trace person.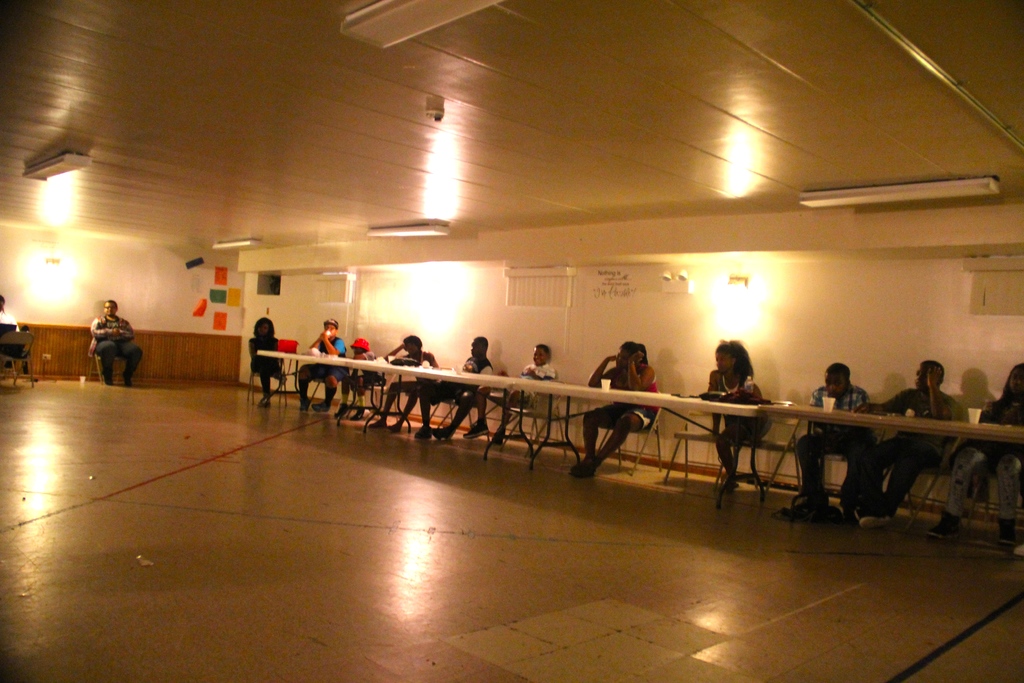
Traced to left=689, top=336, right=774, bottom=495.
